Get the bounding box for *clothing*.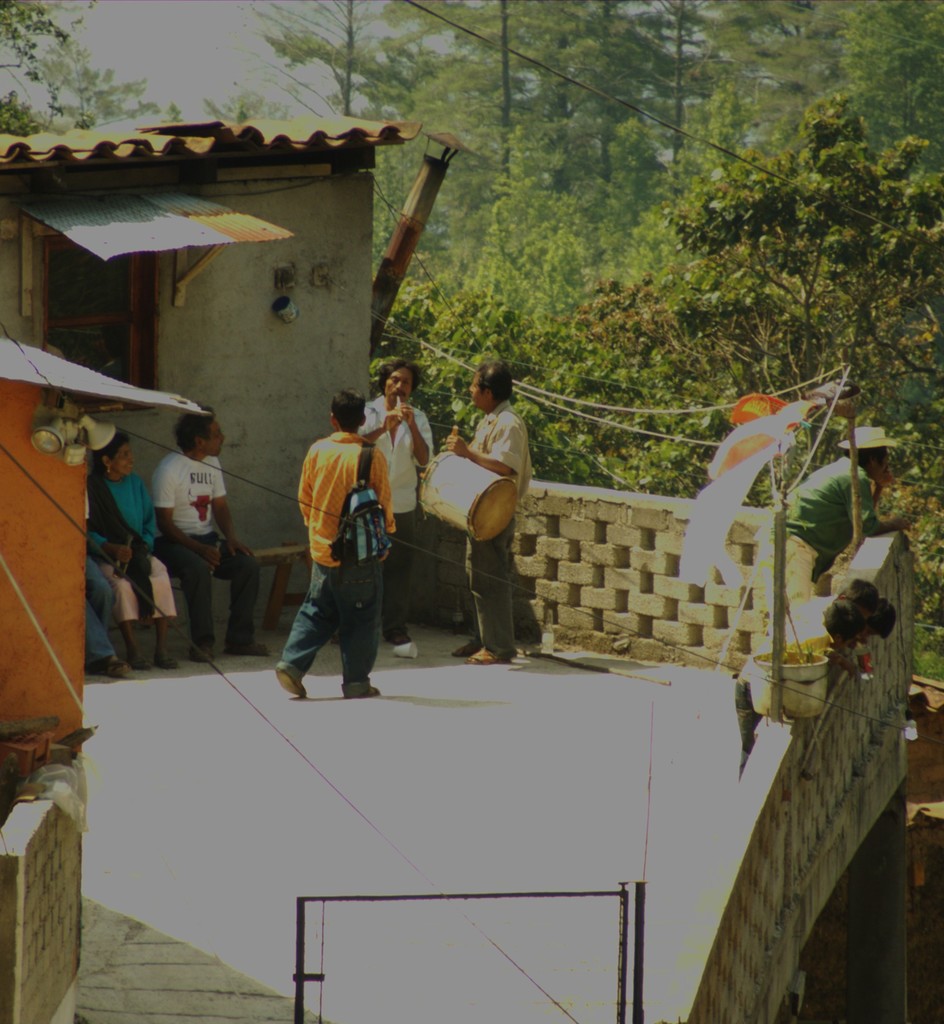
{"x1": 153, "y1": 447, "x2": 263, "y2": 644}.
